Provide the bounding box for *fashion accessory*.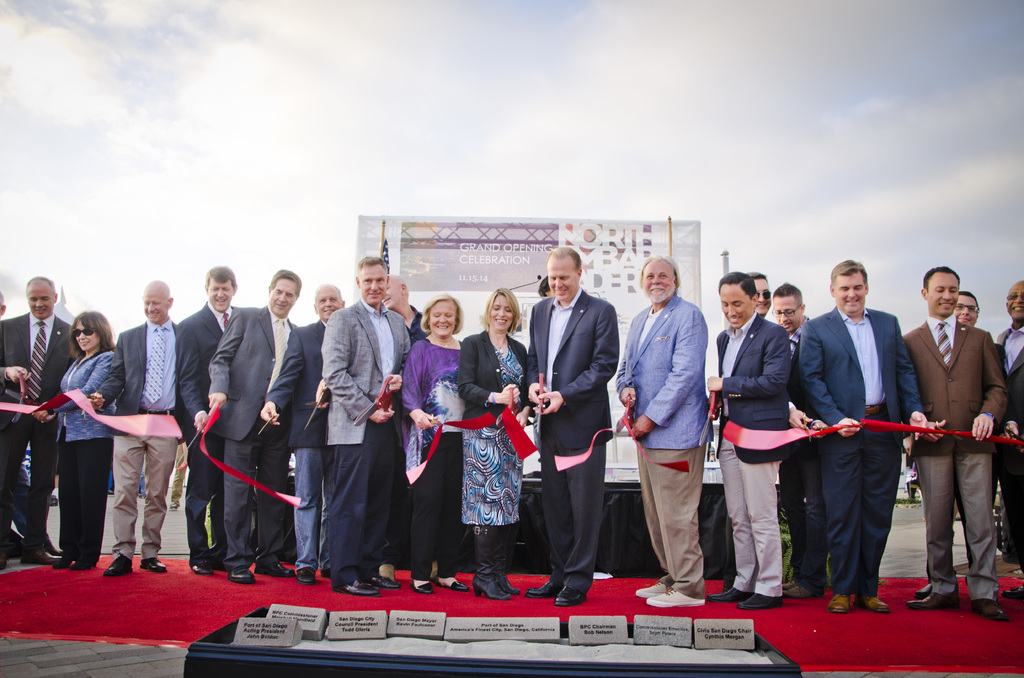
<box>488,335,506,353</box>.
